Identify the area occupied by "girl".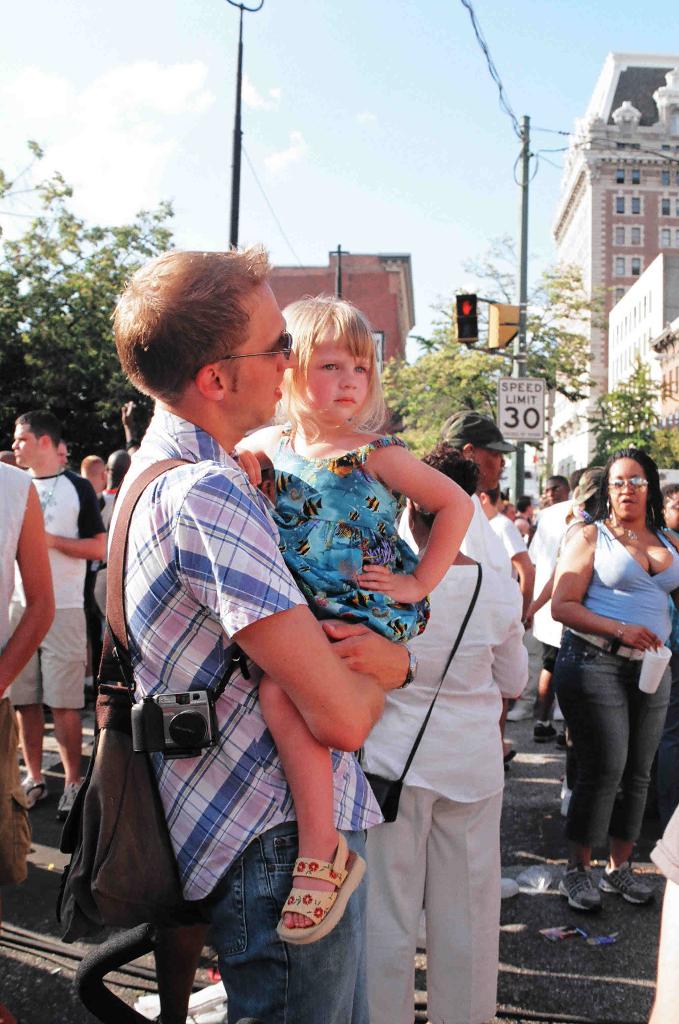
Area: x1=236, y1=291, x2=473, y2=939.
